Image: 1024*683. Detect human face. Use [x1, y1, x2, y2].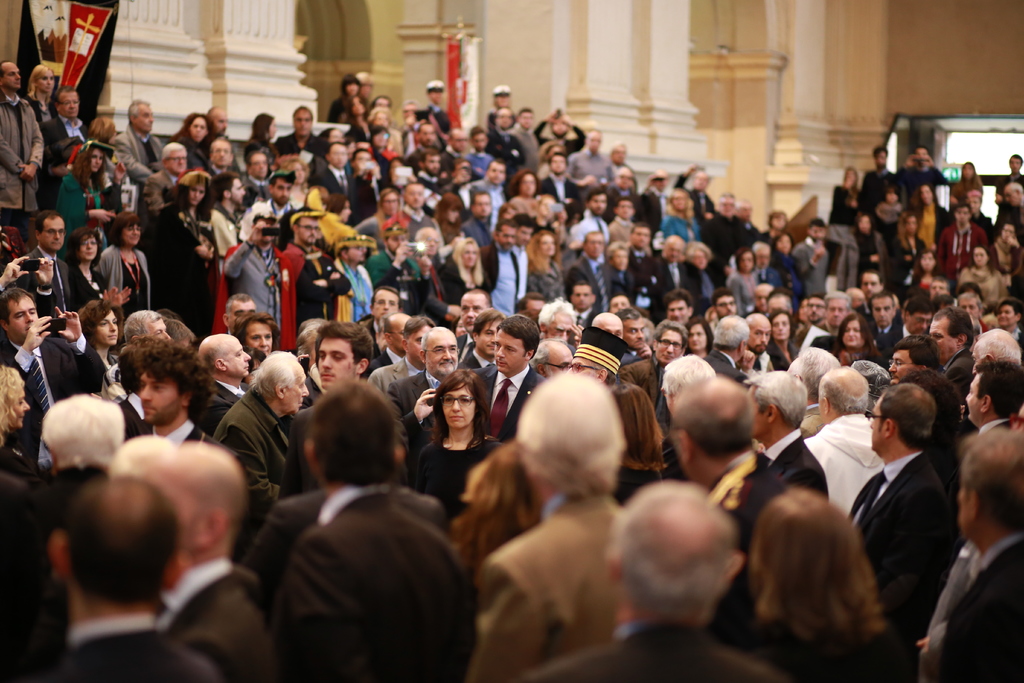
[57, 86, 82, 118].
